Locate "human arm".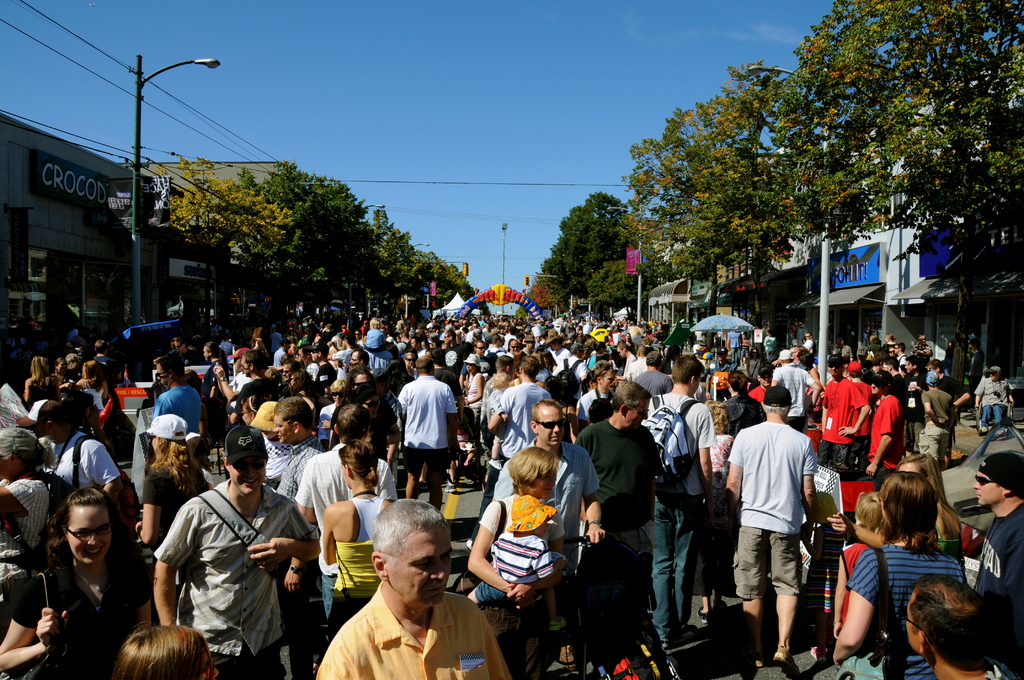
Bounding box: crop(951, 384, 975, 407).
